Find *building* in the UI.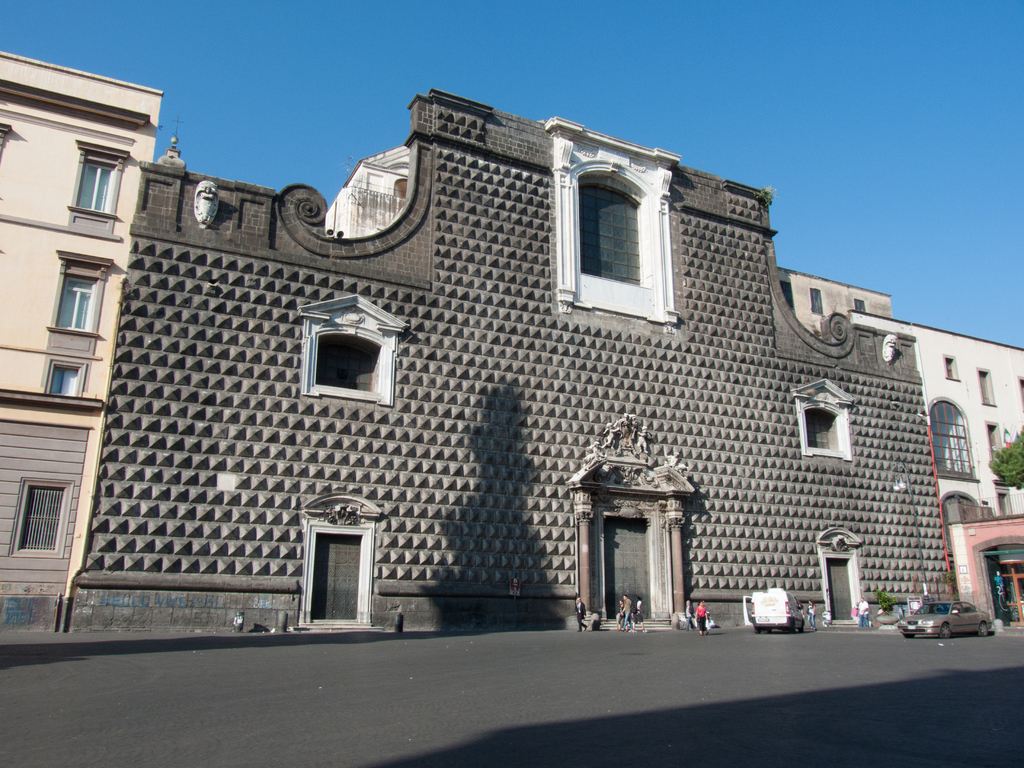
UI element at pyautogui.locateOnScreen(61, 88, 954, 634).
